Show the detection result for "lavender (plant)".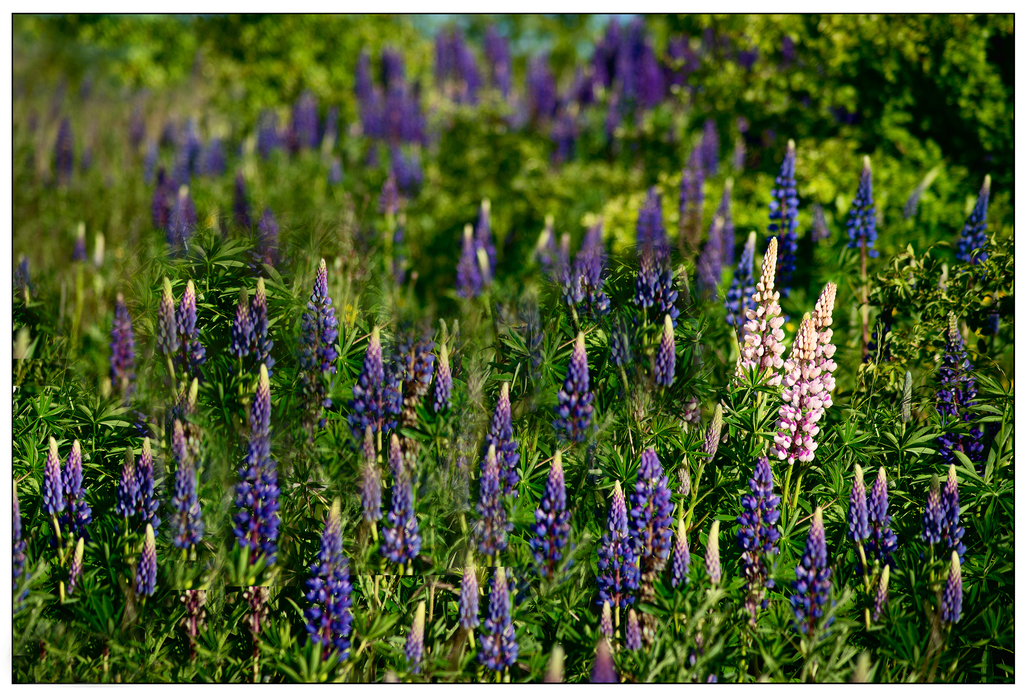
[left=870, top=468, right=890, bottom=552].
